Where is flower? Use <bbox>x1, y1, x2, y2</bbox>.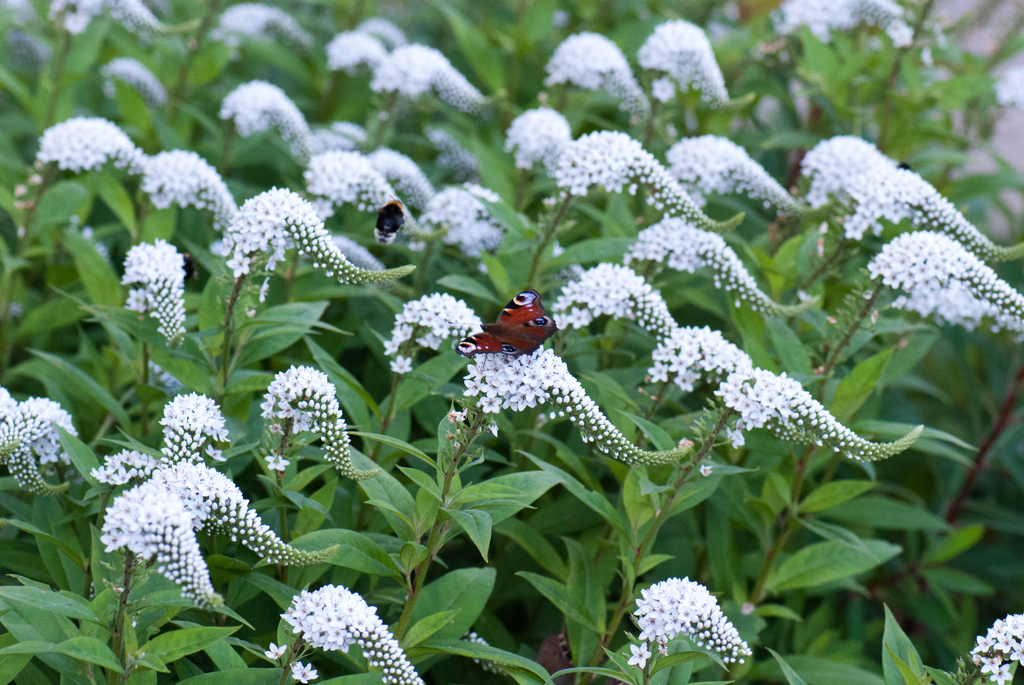
<bbox>221, 0, 300, 38</bbox>.
